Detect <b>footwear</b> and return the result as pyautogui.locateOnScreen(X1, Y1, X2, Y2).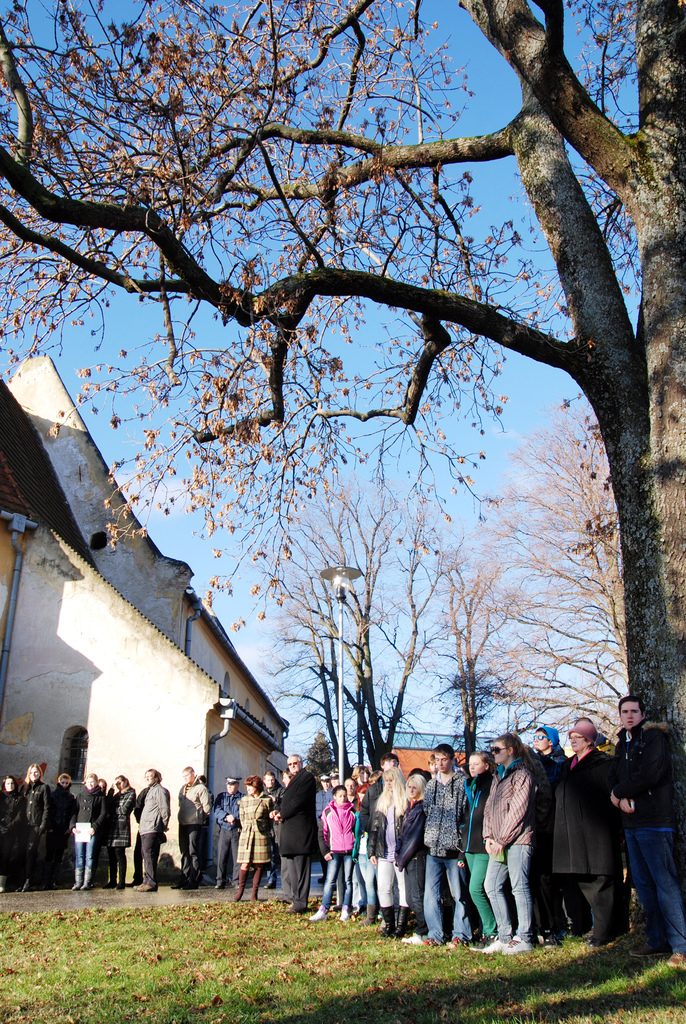
pyautogui.locateOnScreen(287, 904, 299, 913).
